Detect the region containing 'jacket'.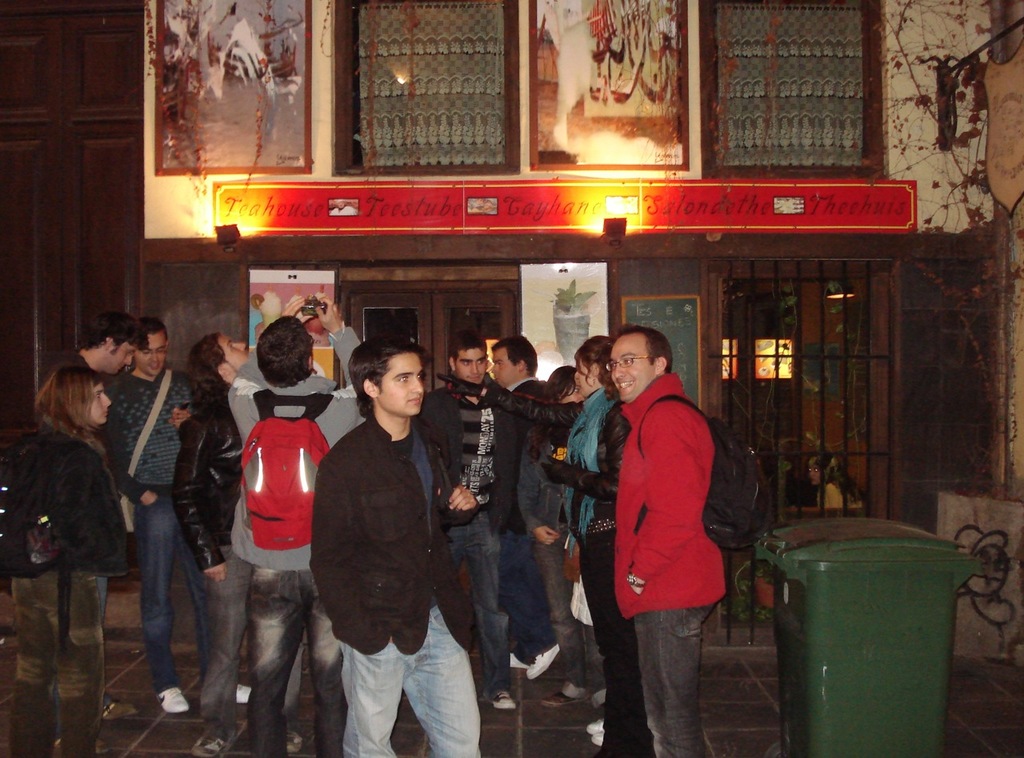
box(34, 417, 141, 583).
